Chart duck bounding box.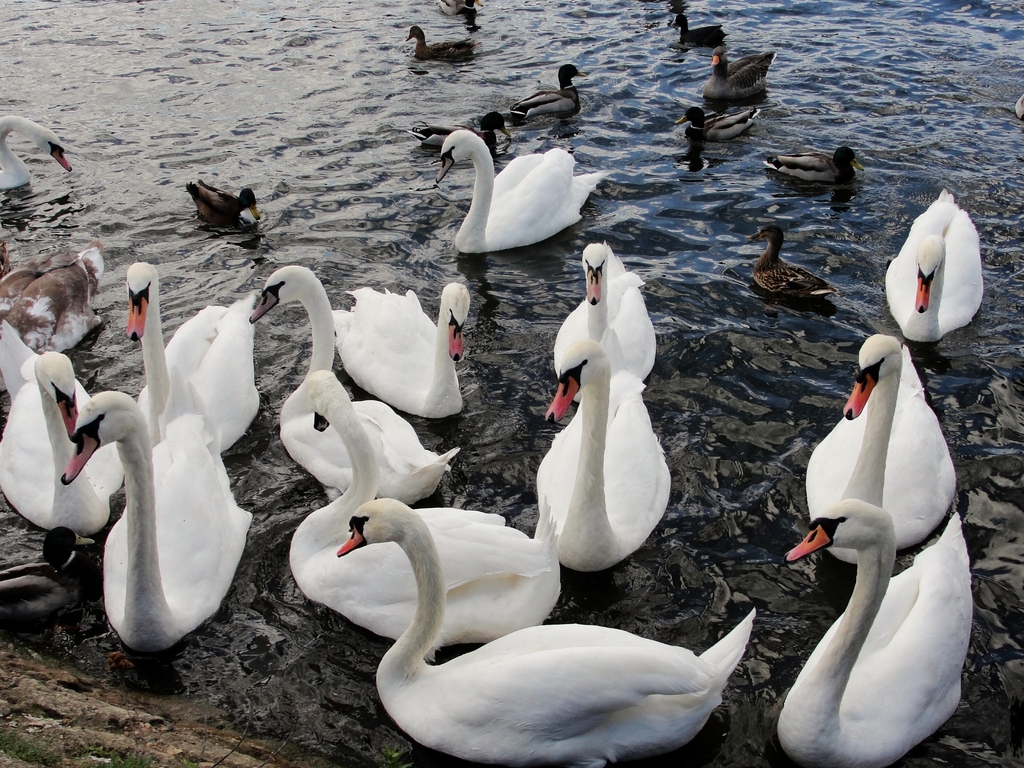
Charted: bbox=[0, 323, 123, 556].
